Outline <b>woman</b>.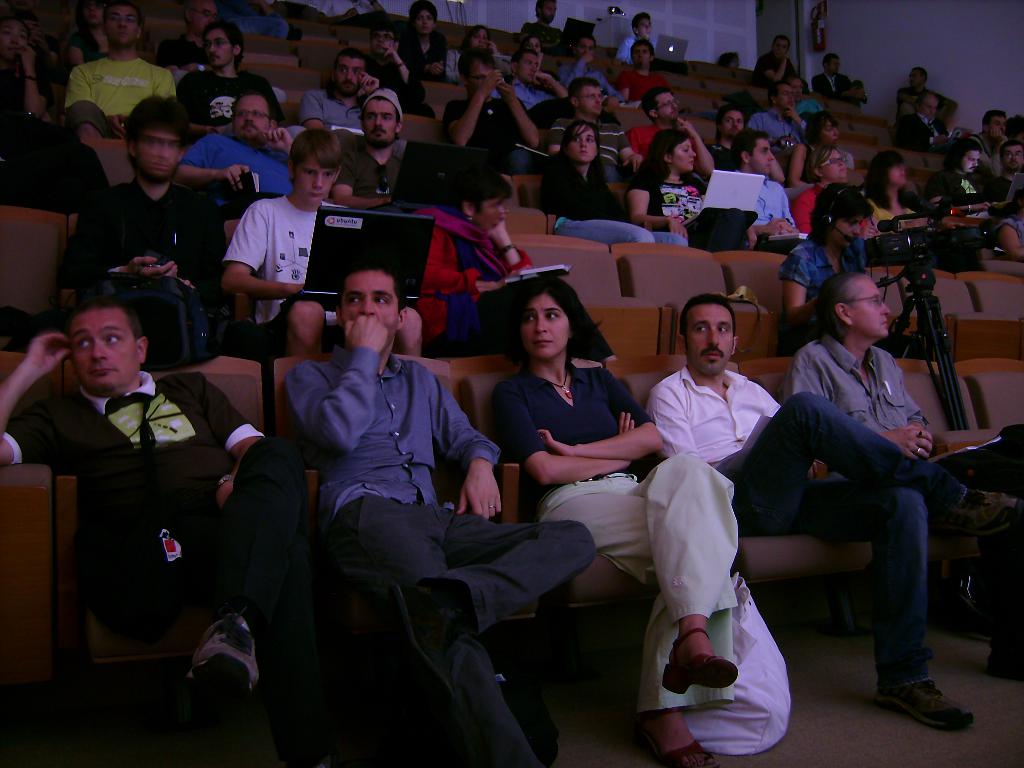
Outline: {"left": 630, "top": 128, "right": 762, "bottom": 254}.
